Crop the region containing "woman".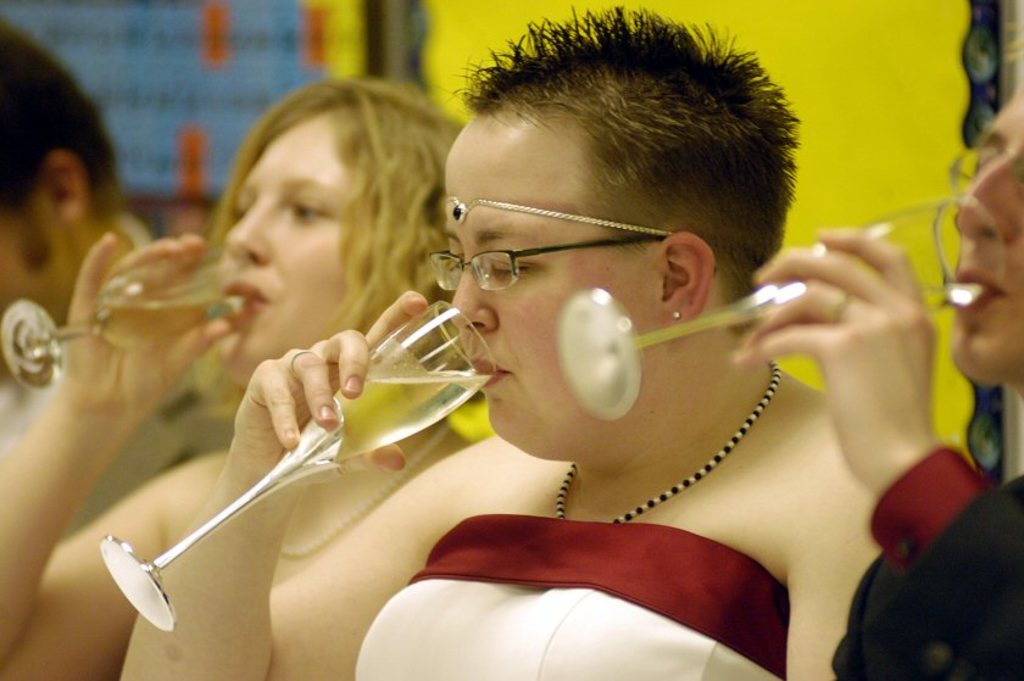
Crop region: [741, 96, 1023, 680].
